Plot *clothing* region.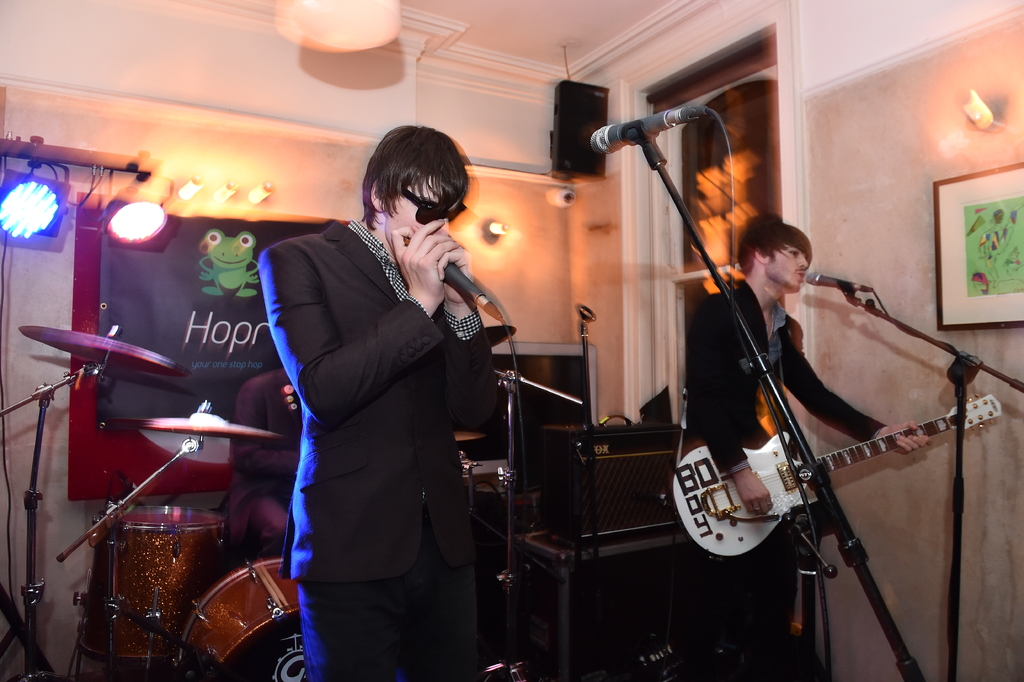
Plotted at Rect(252, 210, 508, 681).
